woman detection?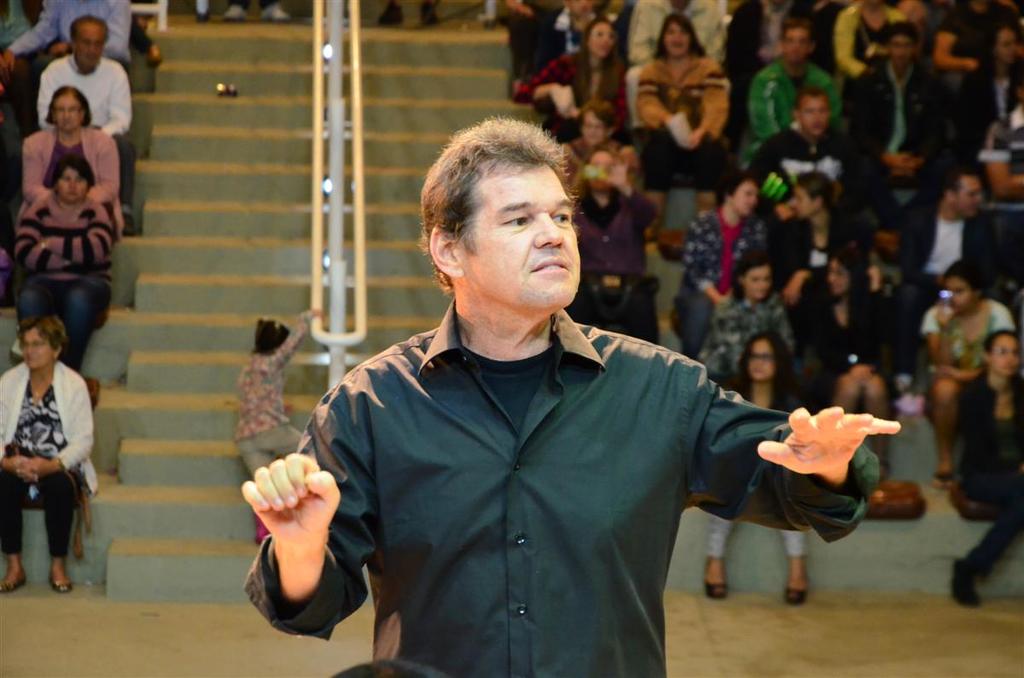
crop(13, 155, 112, 379)
